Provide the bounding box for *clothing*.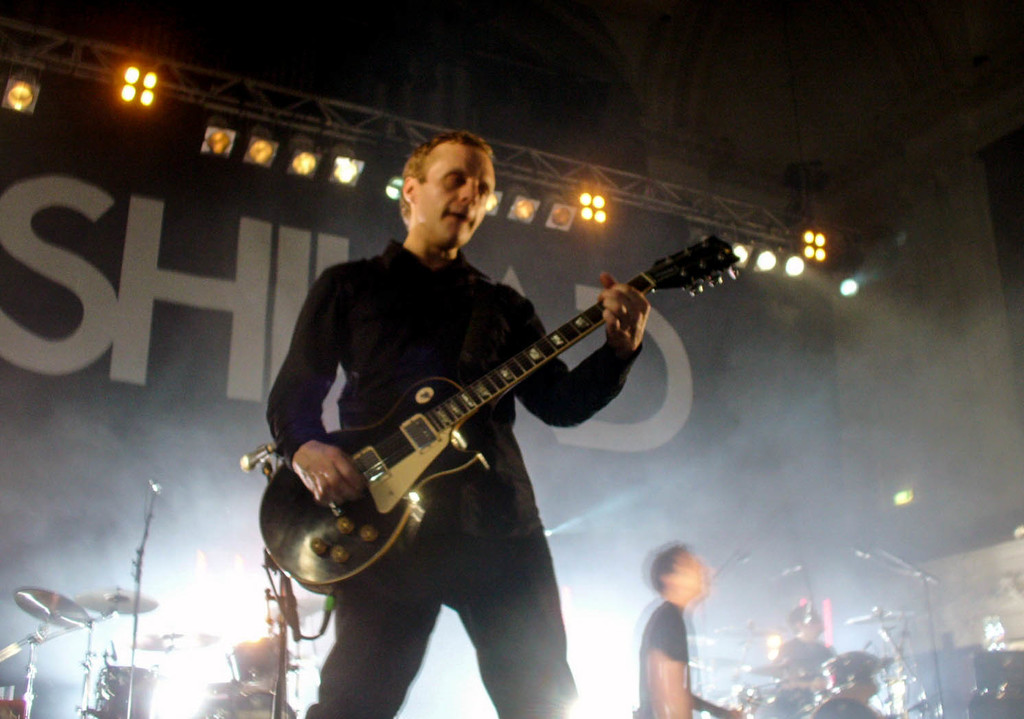
778,642,830,693.
